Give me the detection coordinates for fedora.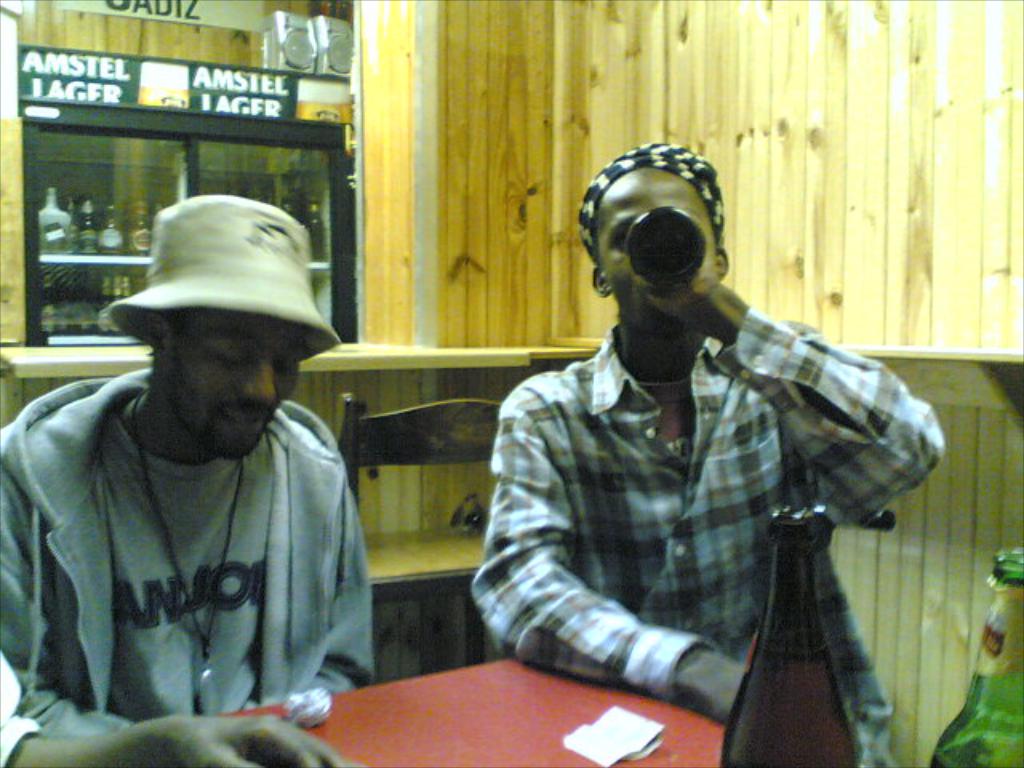
<region>107, 189, 338, 354</region>.
